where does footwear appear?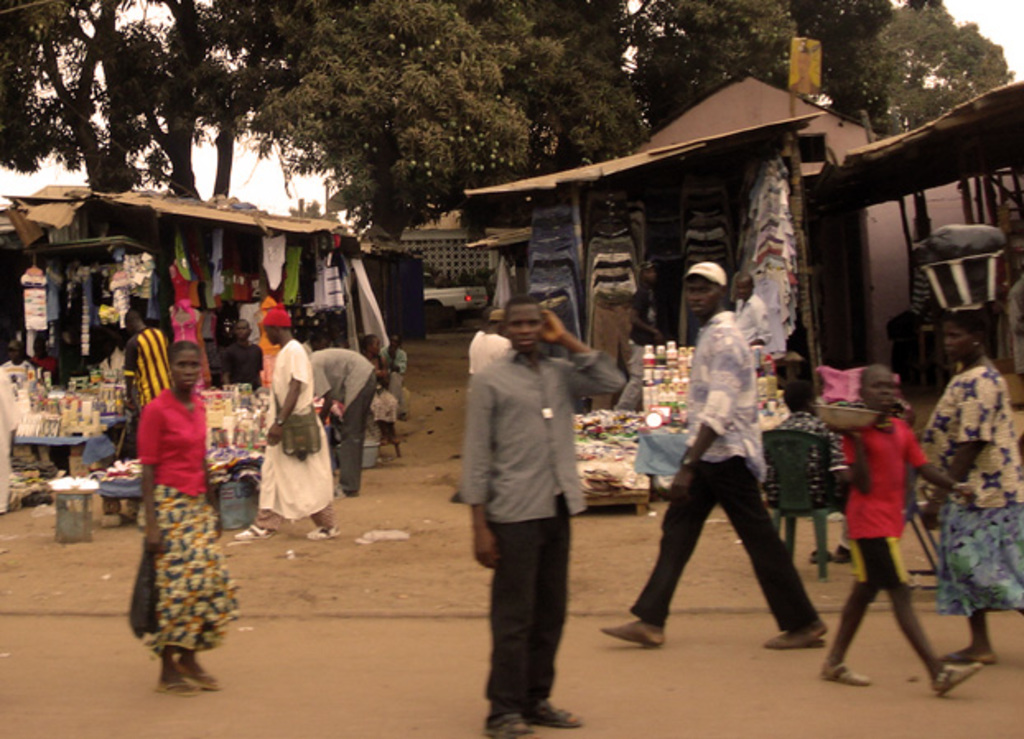
Appears at <box>308,525,339,543</box>.
